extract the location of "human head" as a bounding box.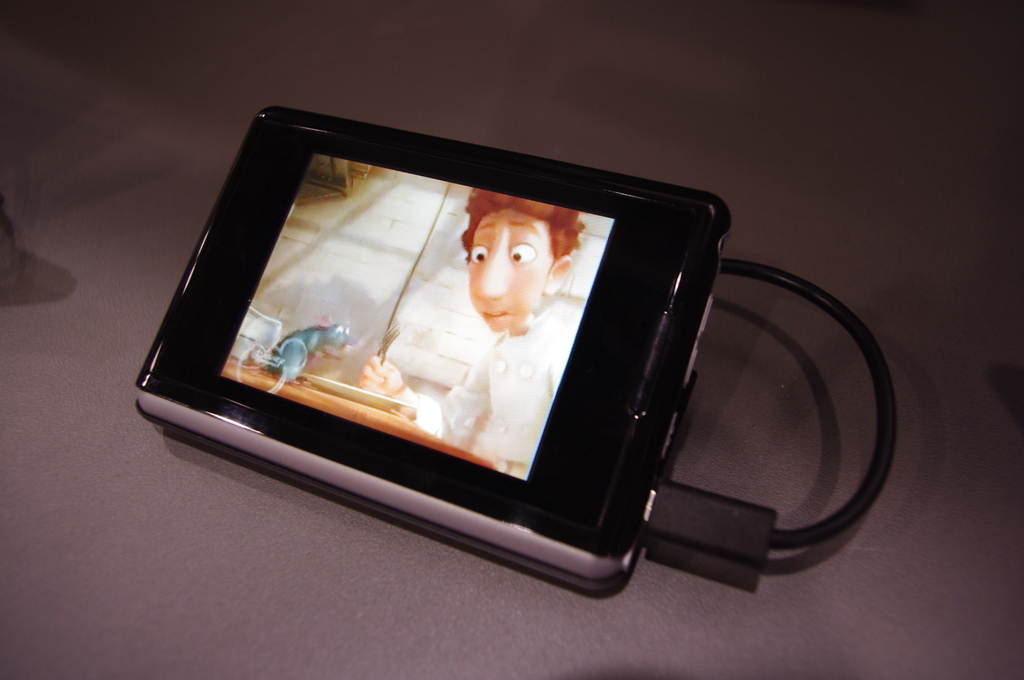
x1=453 y1=186 x2=591 y2=335.
